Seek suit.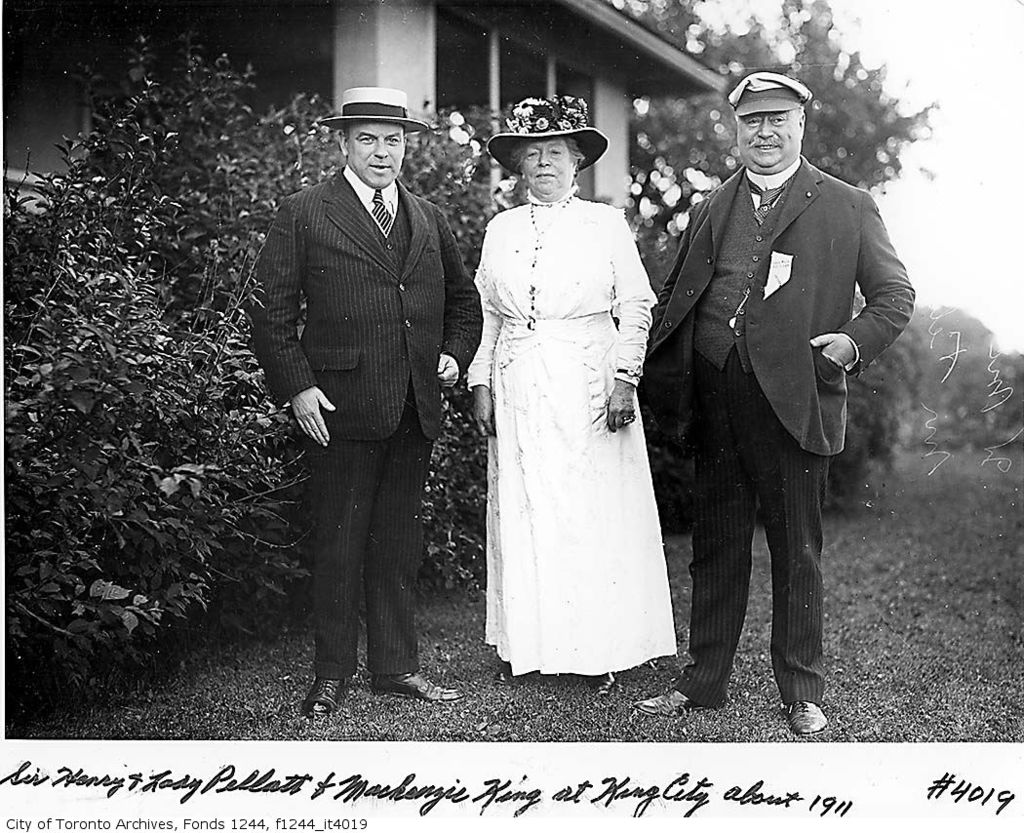
select_region(250, 167, 479, 679).
